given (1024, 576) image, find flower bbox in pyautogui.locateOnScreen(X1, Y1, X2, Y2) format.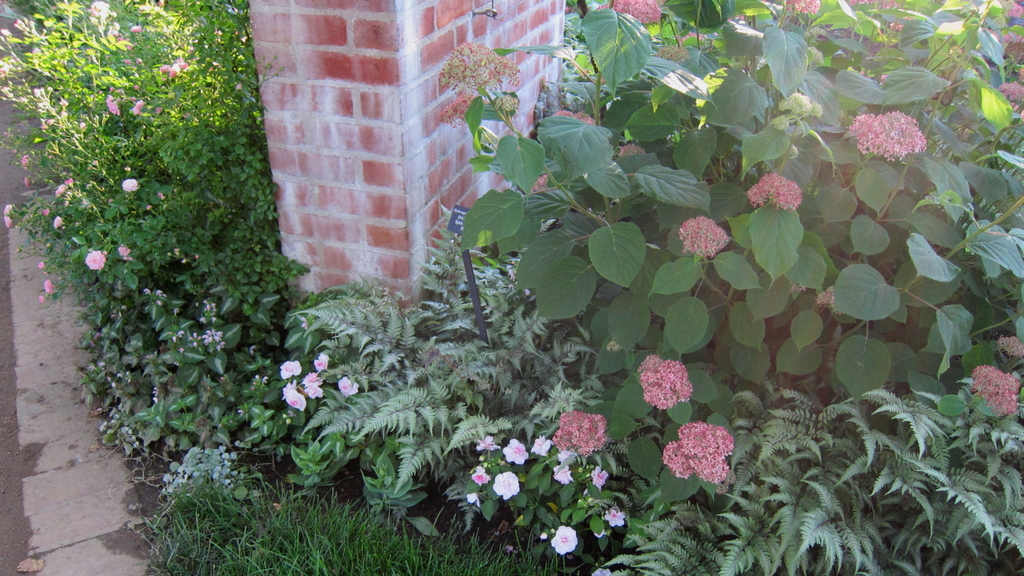
pyautogui.locateOnScreen(43, 209, 49, 216).
